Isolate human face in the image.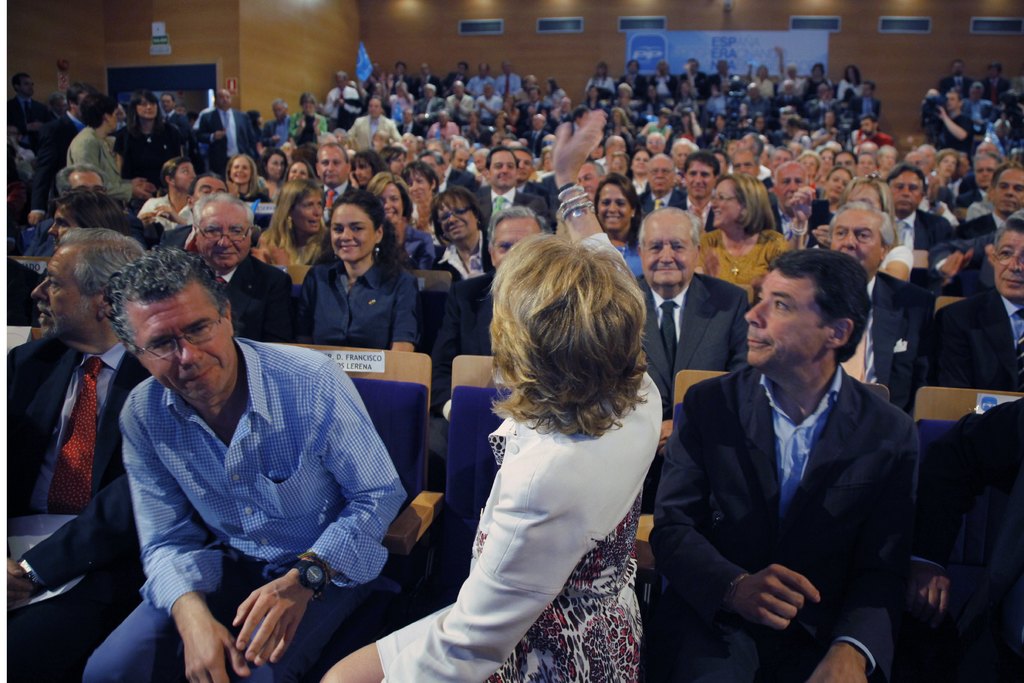
Isolated region: 974/158/999/190.
